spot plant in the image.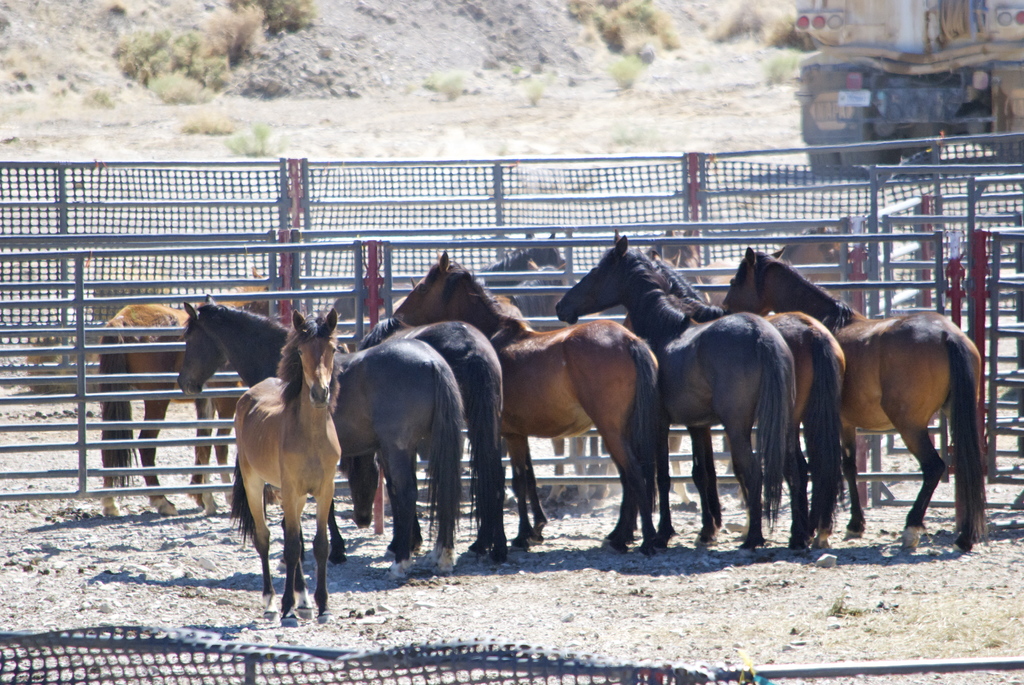
plant found at (703, 0, 804, 83).
